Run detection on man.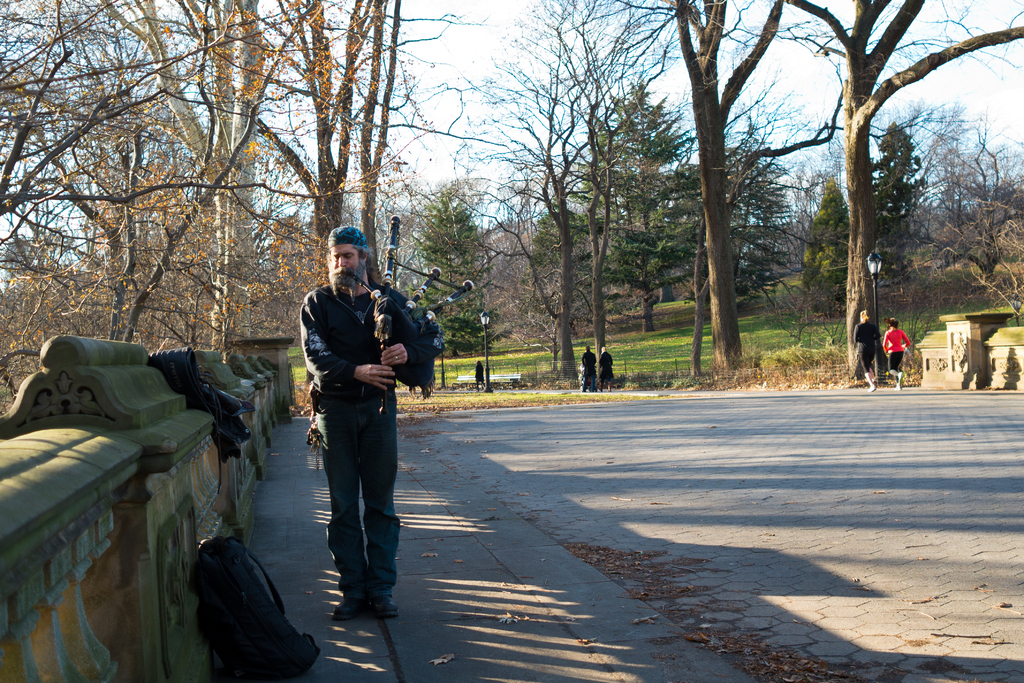
Result: 286, 223, 426, 632.
